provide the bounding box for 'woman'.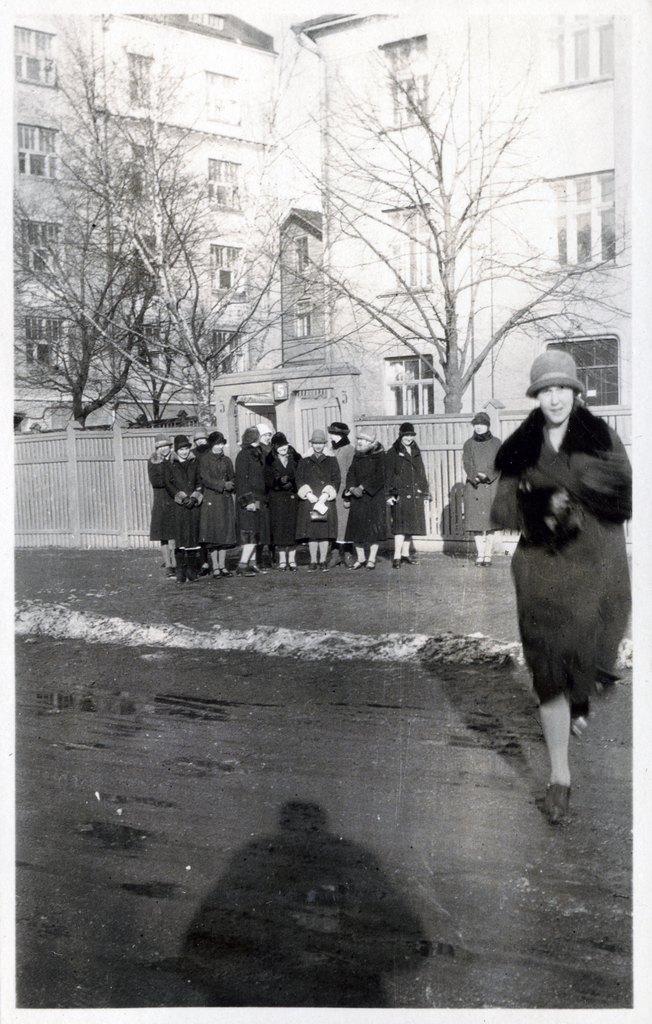
select_region(198, 434, 240, 578).
